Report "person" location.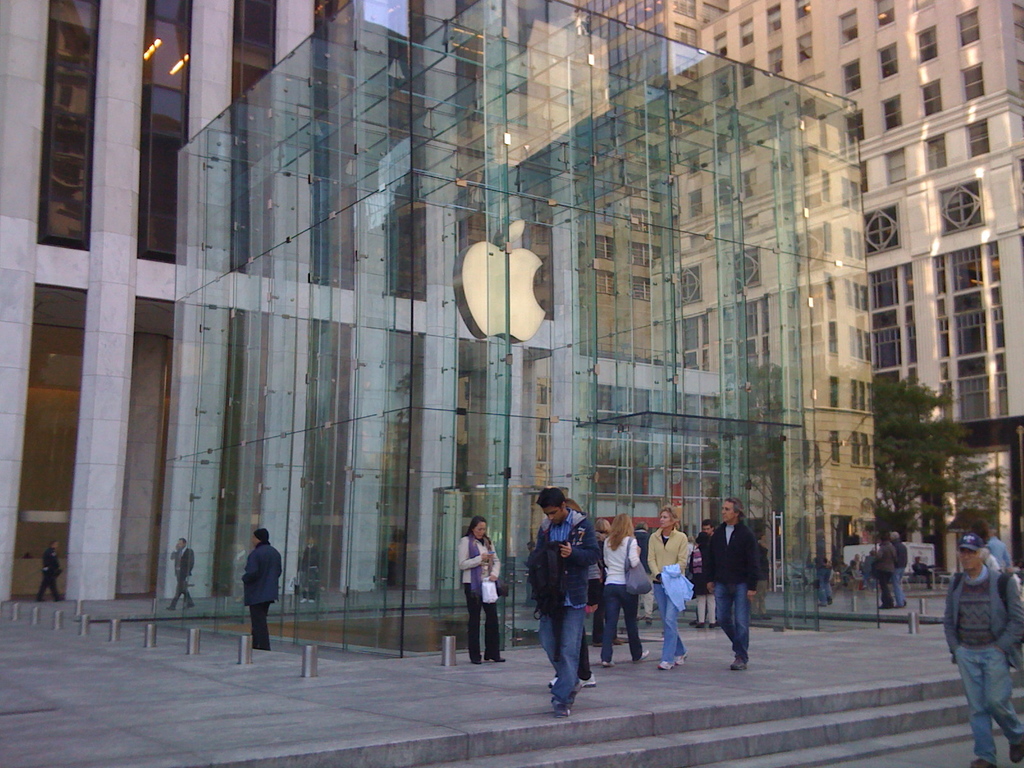
Report: l=517, t=485, r=598, b=724.
